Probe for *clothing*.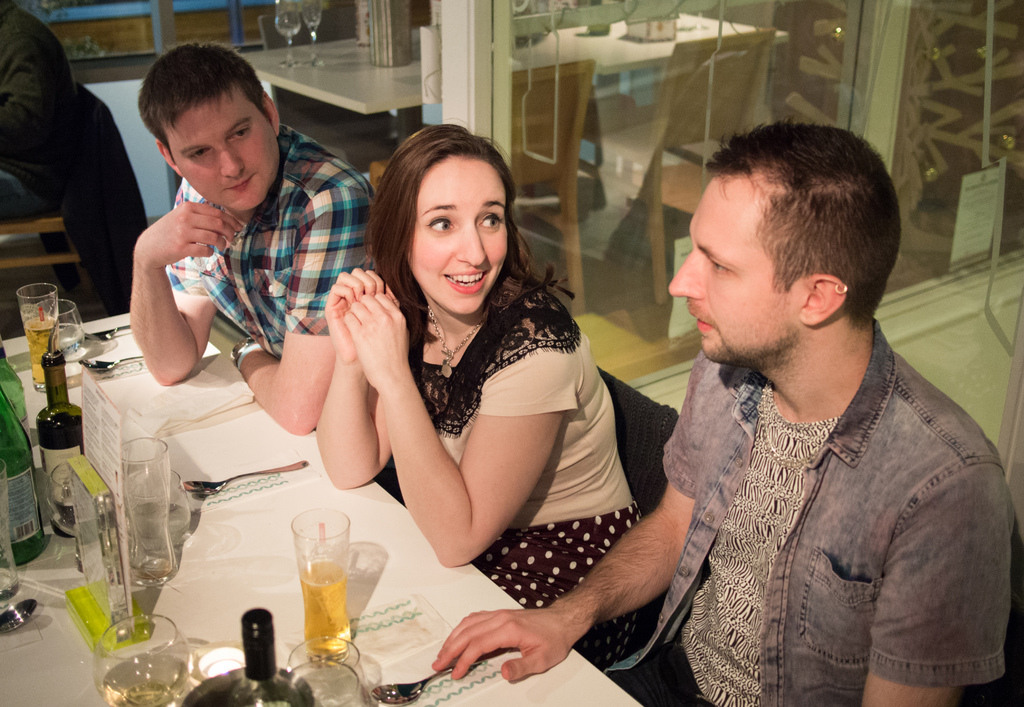
Probe result: region(407, 268, 647, 670).
